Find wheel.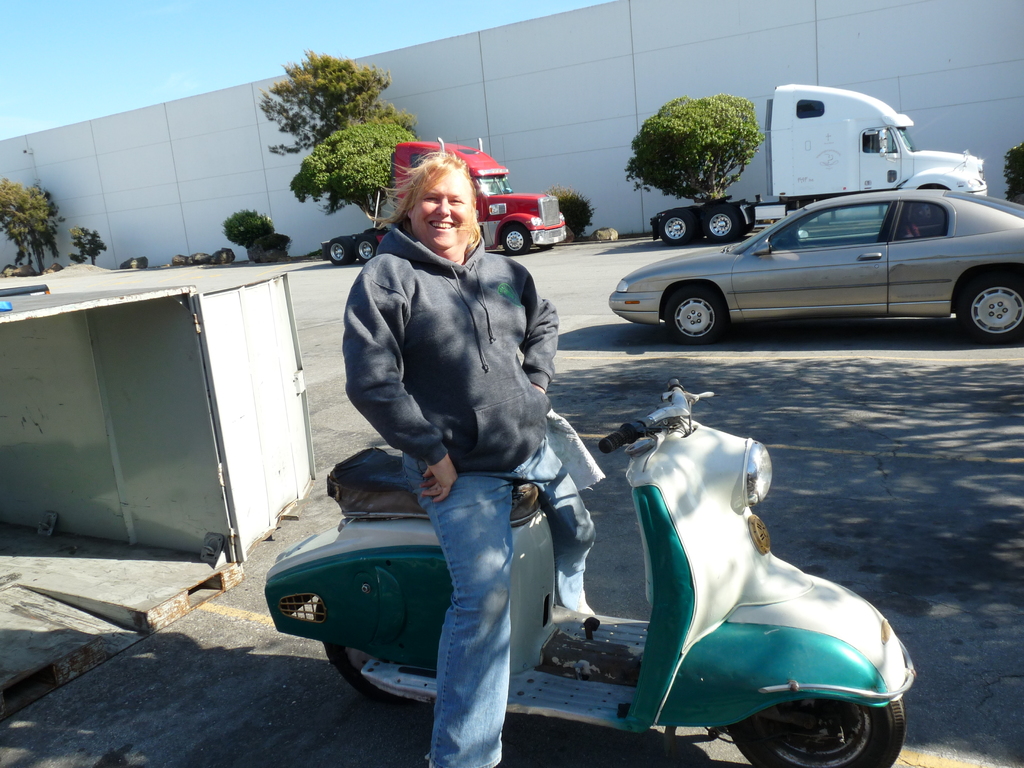
locate(500, 222, 534, 258).
